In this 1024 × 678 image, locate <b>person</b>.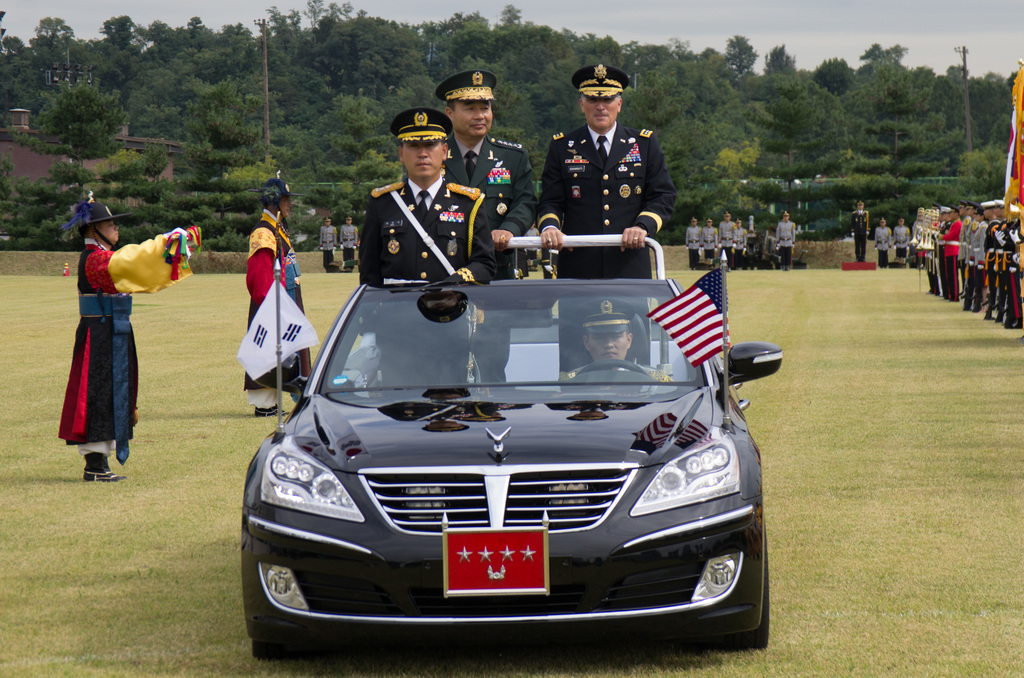
Bounding box: 733:219:751:269.
